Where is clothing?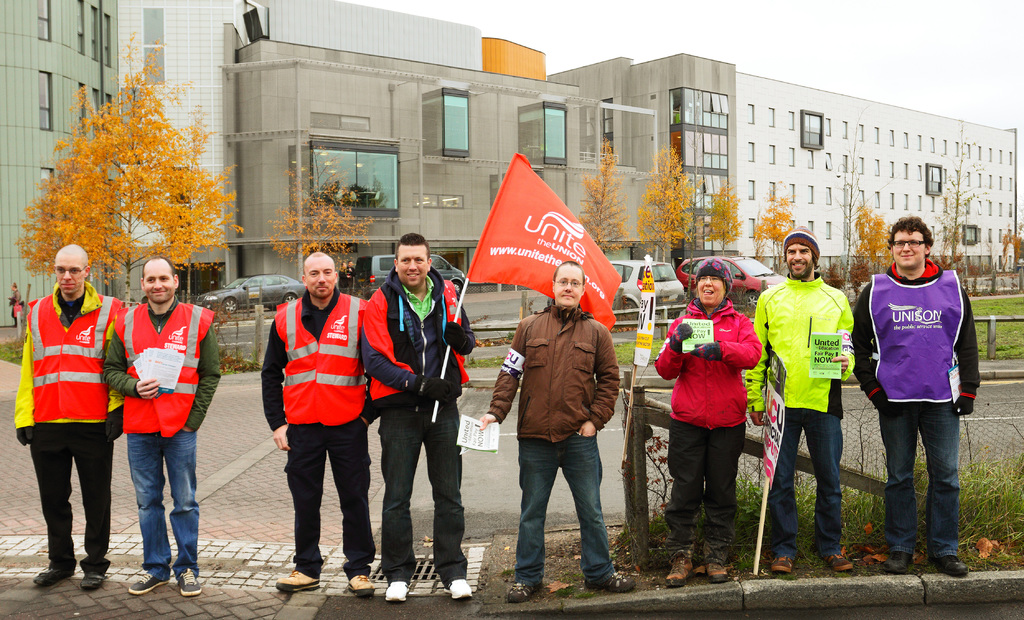
box=[691, 254, 738, 291].
